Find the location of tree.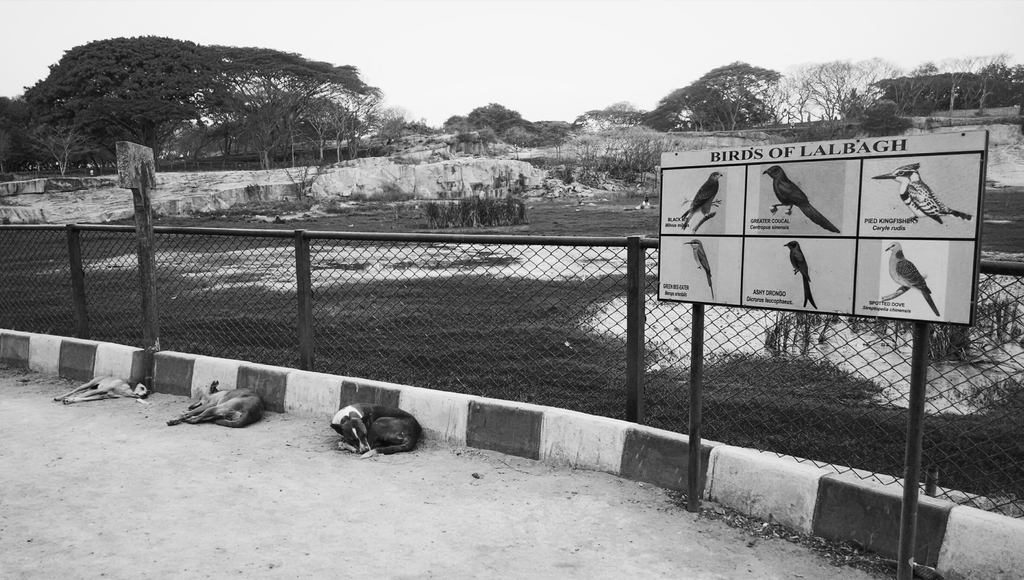
Location: <region>645, 69, 779, 133</region>.
